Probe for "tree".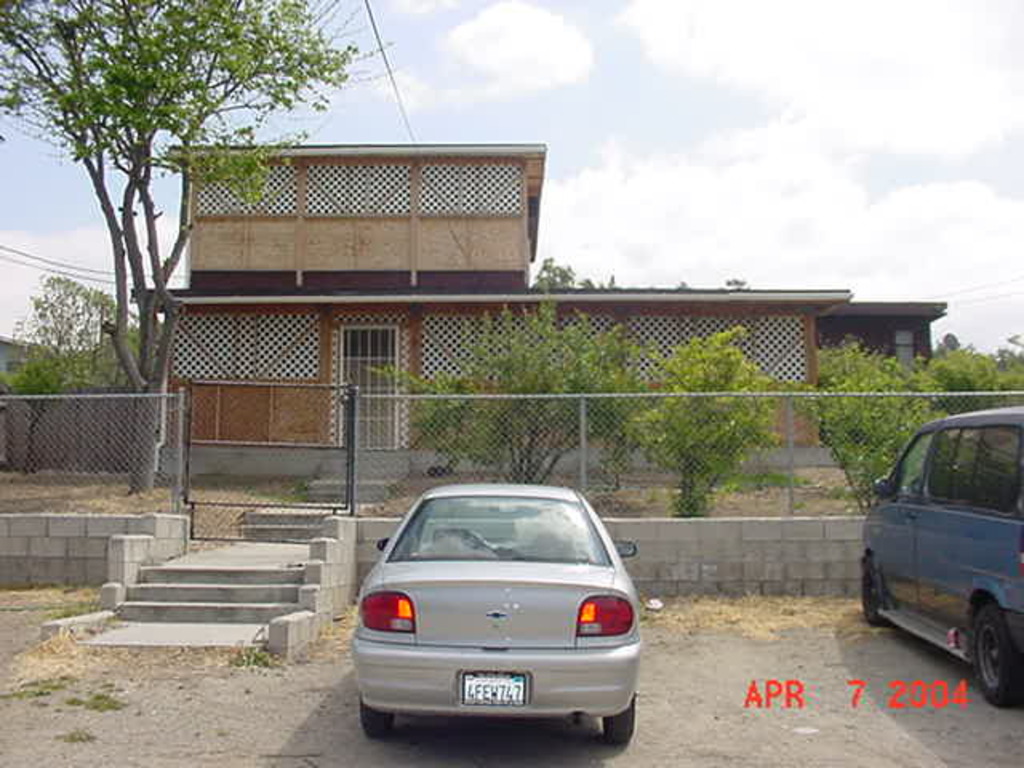
Probe result: detection(403, 291, 653, 491).
